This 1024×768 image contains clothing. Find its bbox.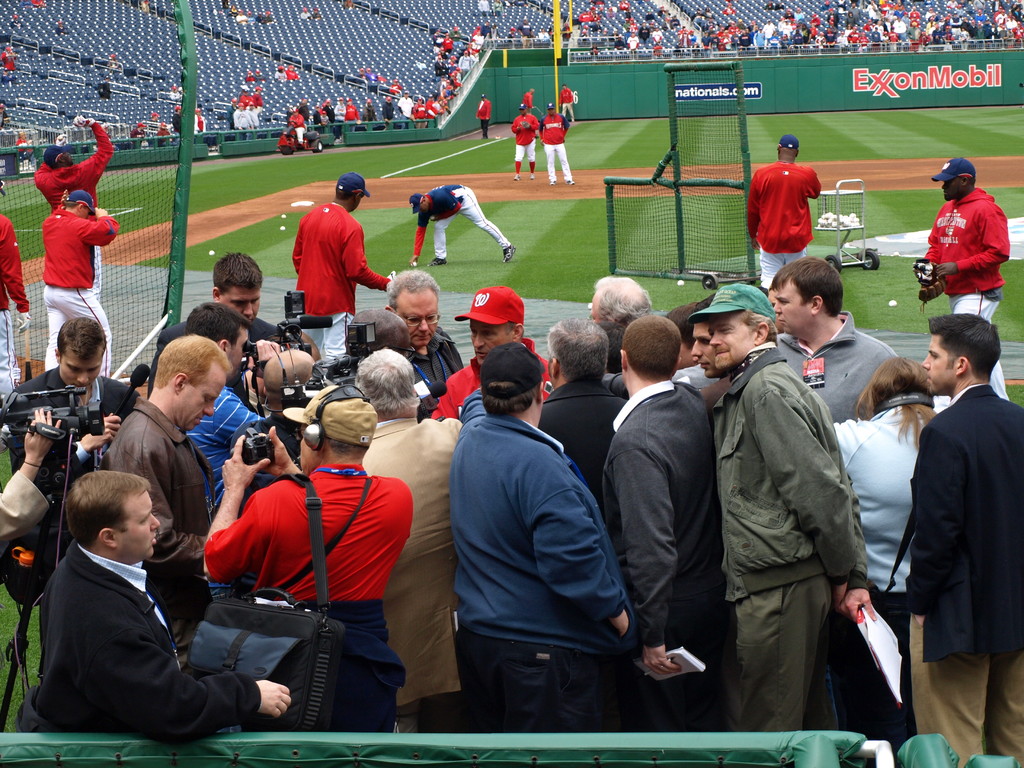
(left=651, top=32, right=664, bottom=48).
